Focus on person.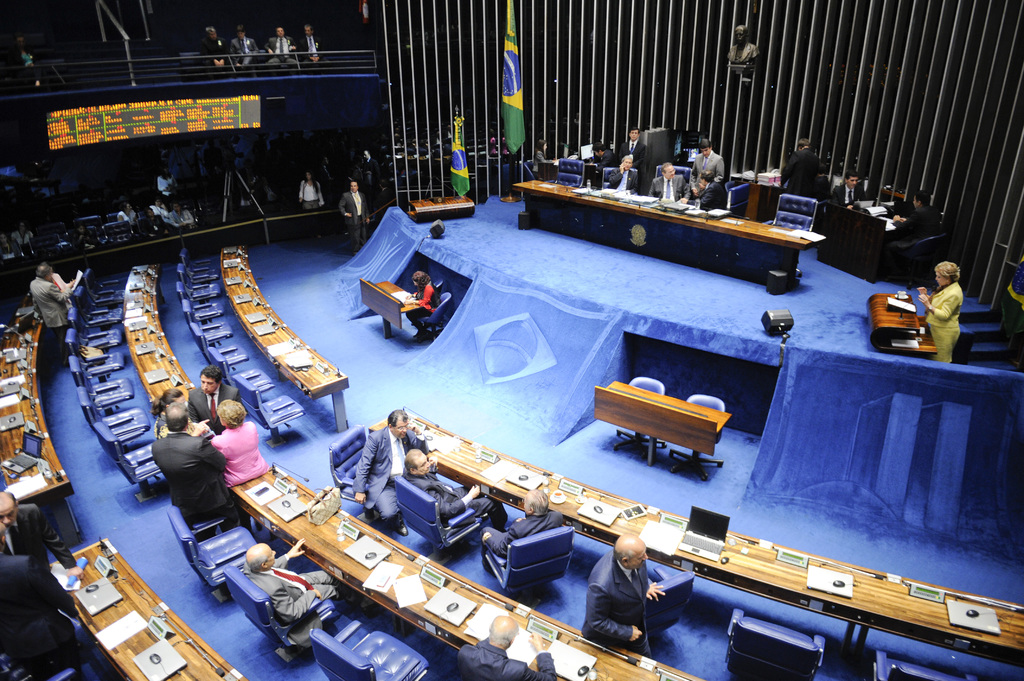
Focused at 229:24:259:67.
